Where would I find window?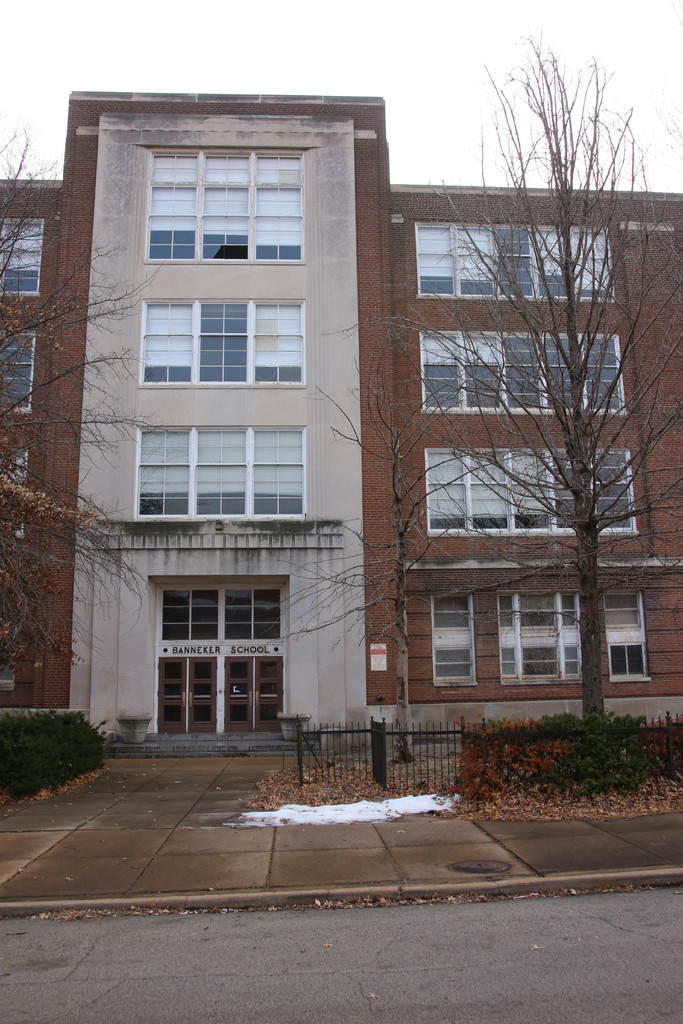
At <region>144, 140, 316, 272</region>.
